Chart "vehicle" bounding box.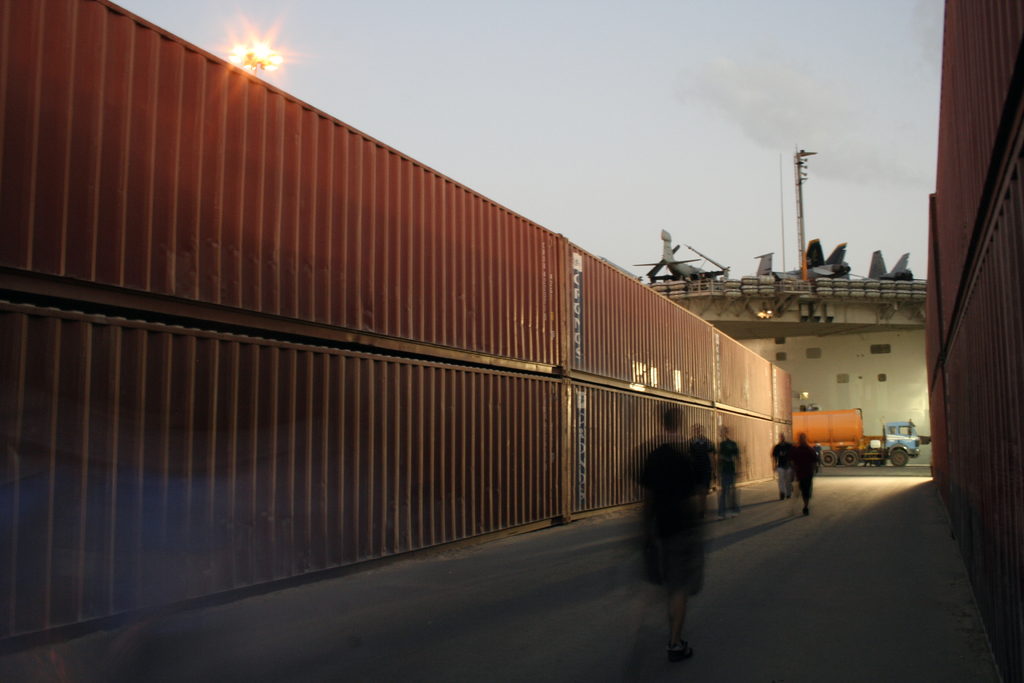
Charted: 742 237 829 286.
